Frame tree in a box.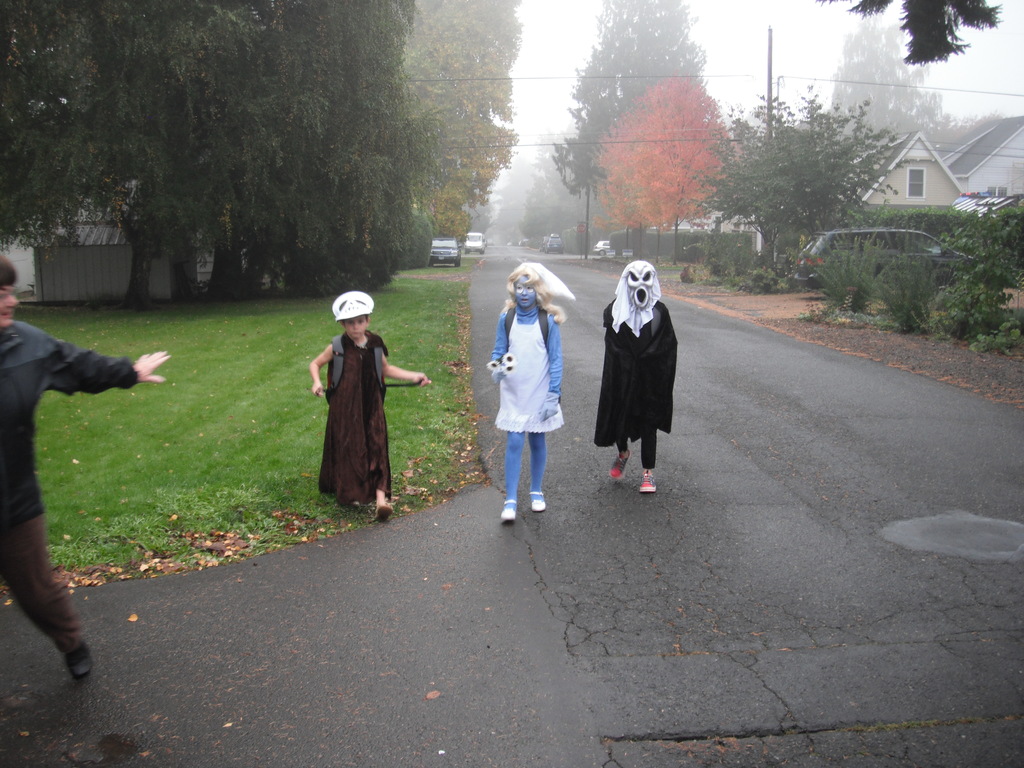
814:0:1002:65.
